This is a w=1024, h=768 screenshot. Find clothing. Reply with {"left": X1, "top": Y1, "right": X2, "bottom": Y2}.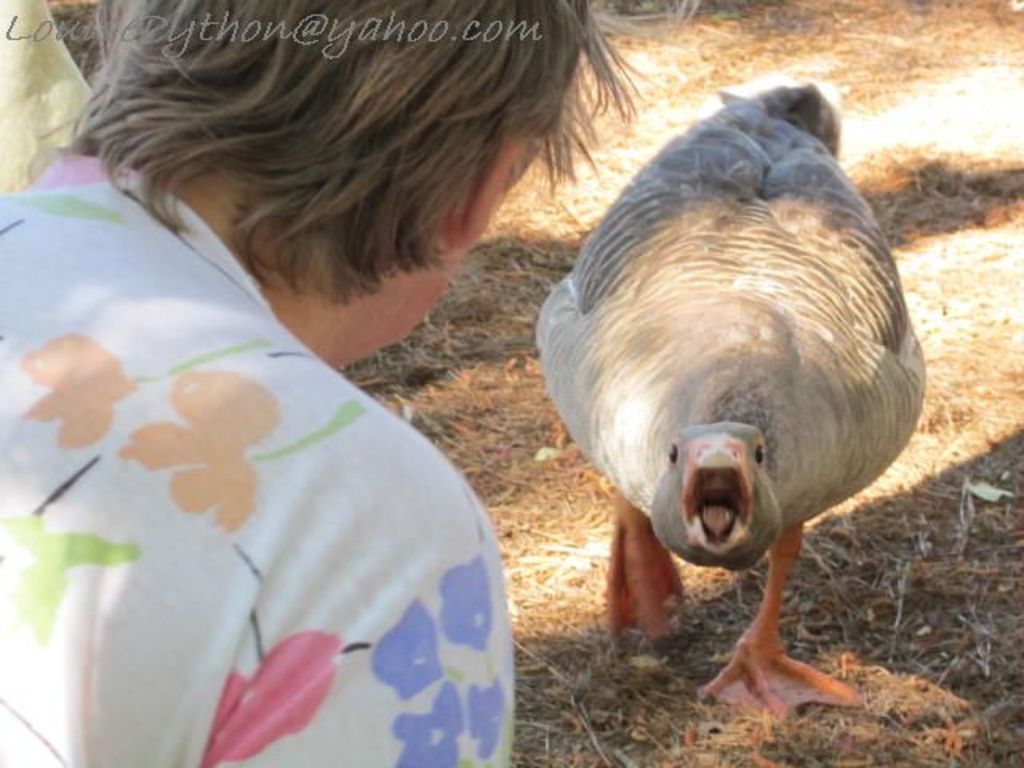
{"left": 0, "top": 150, "right": 507, "bottom": 766}.
